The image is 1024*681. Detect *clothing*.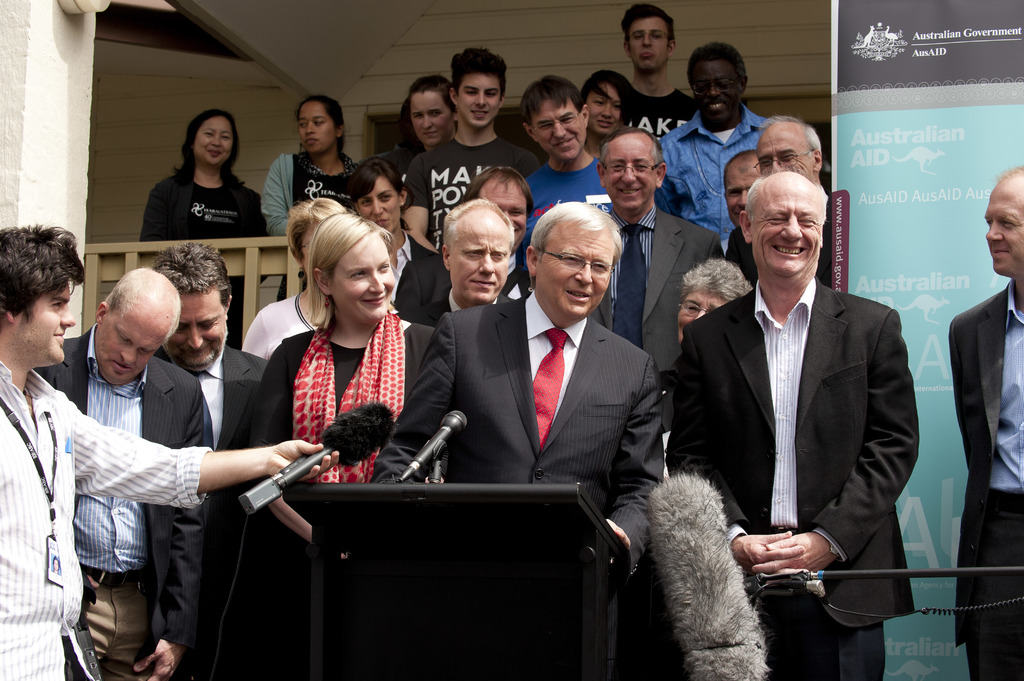
Detection: (724,186,835,289).
